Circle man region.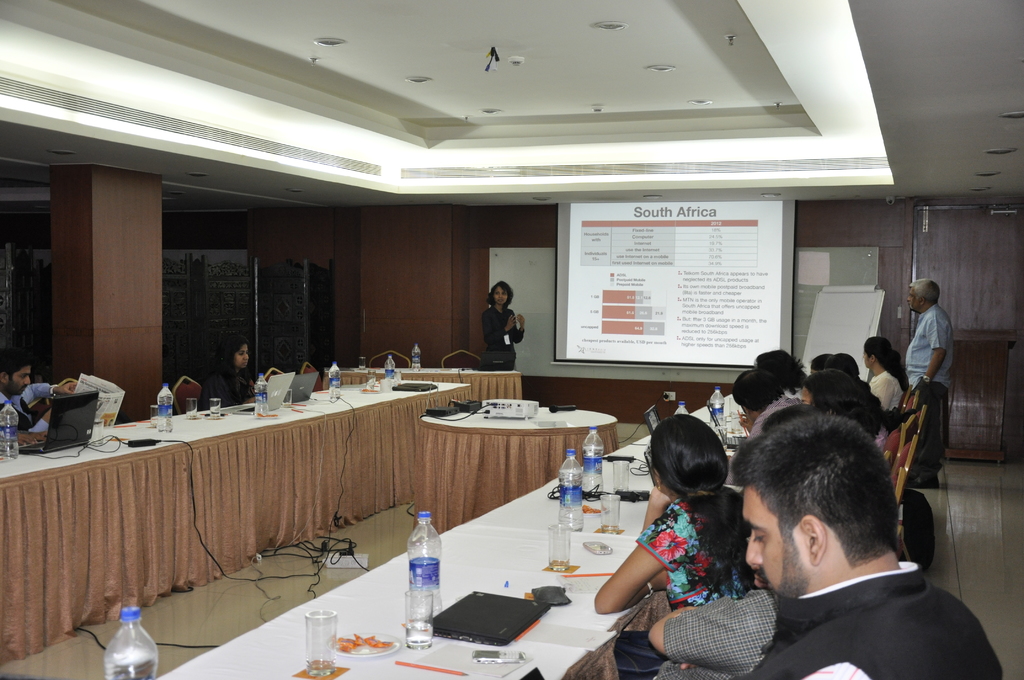
Region: select_region(0, 357, 81, 448).
